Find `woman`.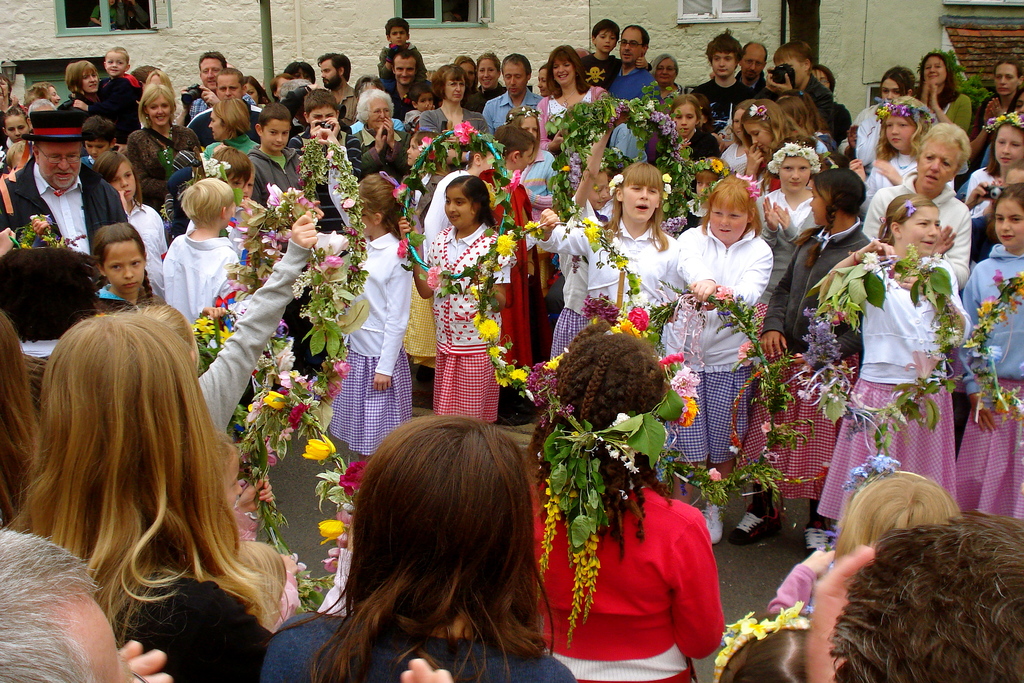
bbox=(858, 120, 973, 293).
